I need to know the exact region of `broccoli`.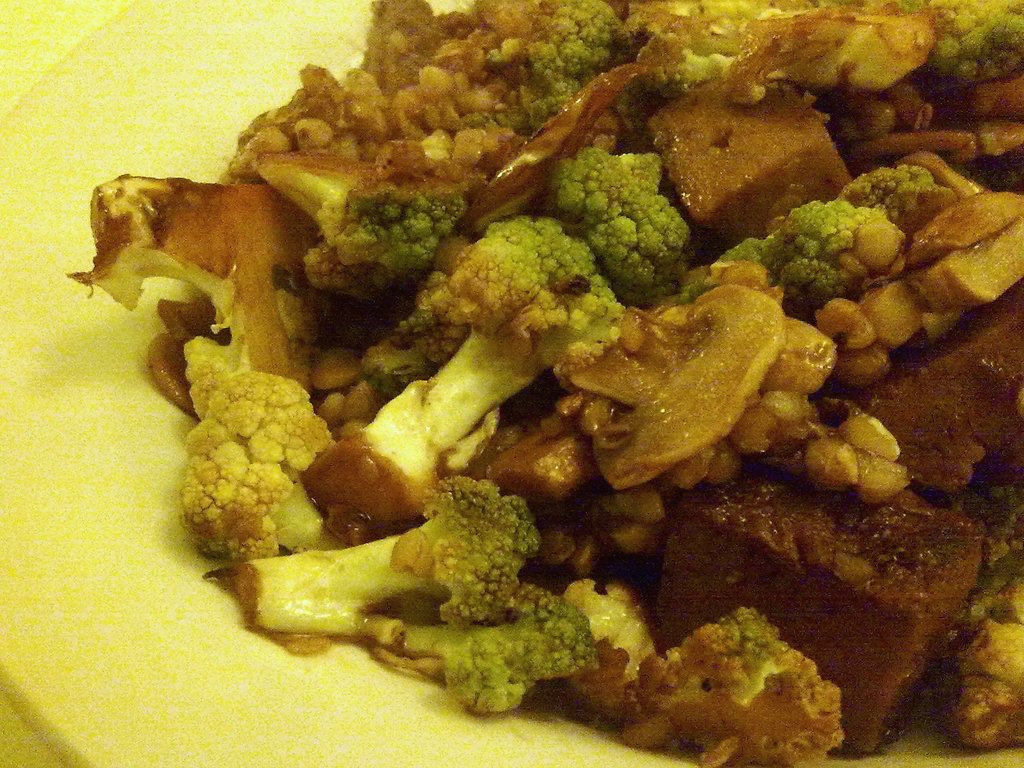
Region: [248, 167, 468, 306].
